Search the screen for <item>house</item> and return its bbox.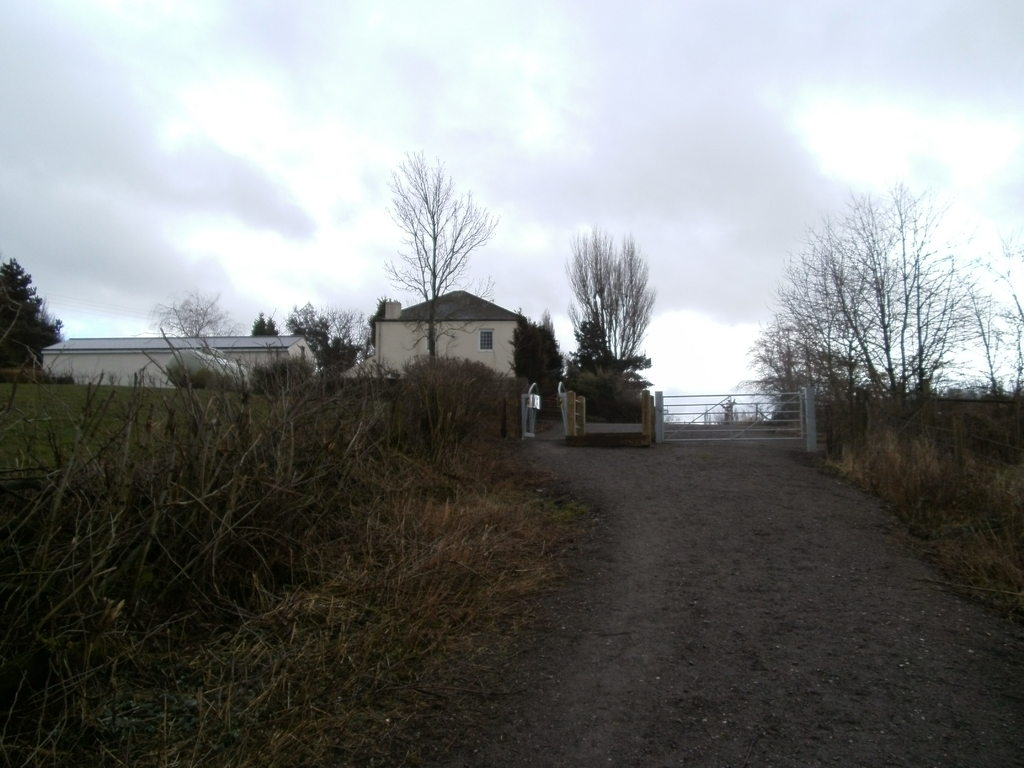
Found: {"x1": 352, "y1": 272, "x2": 559, "y2": 396}.
